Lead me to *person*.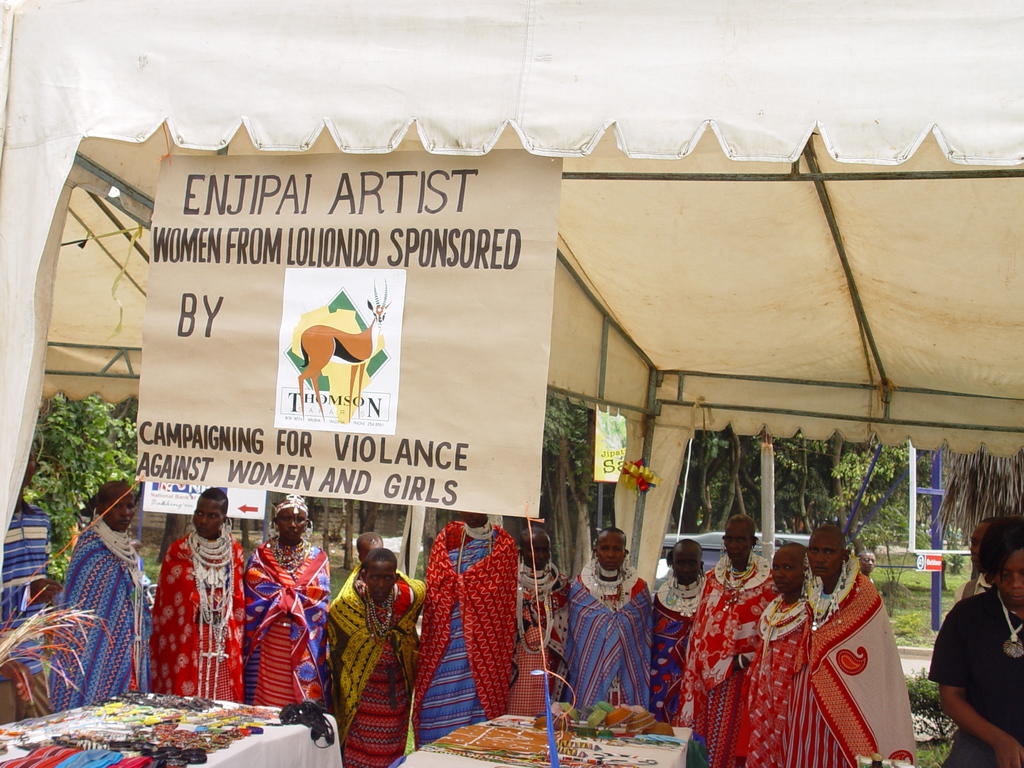
Lead to [159,477,255,710].
